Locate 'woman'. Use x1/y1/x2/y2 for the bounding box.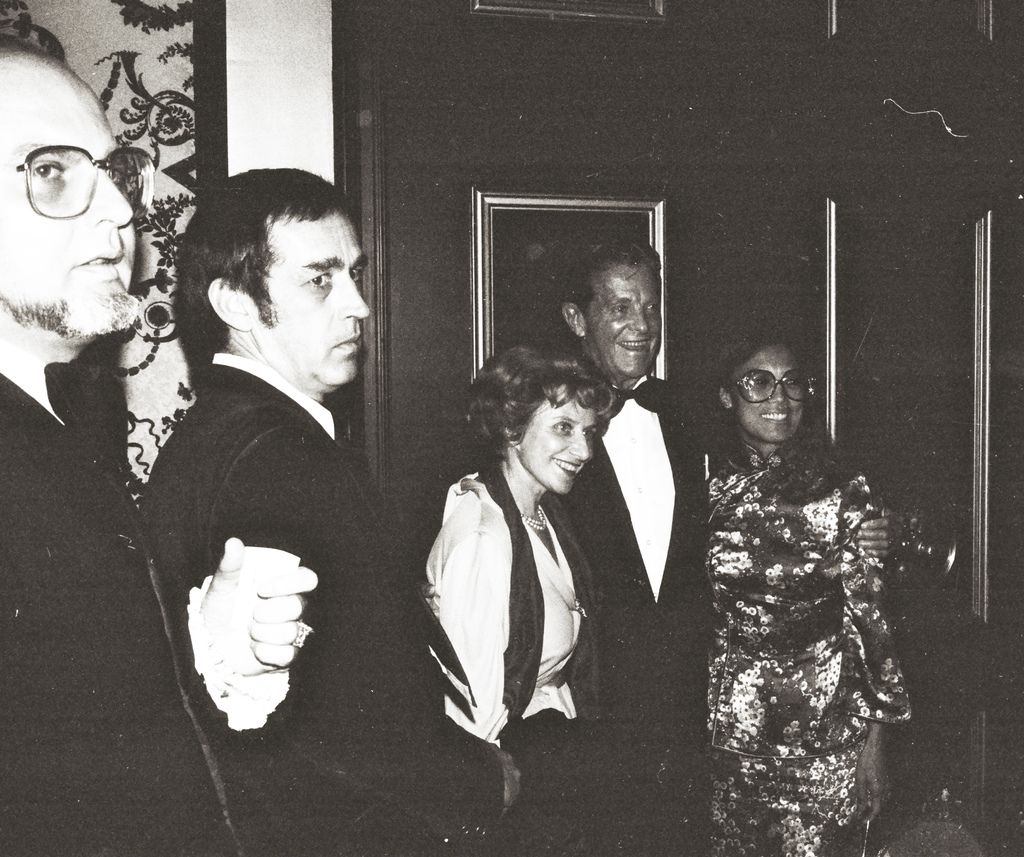
414/346/616/854.
